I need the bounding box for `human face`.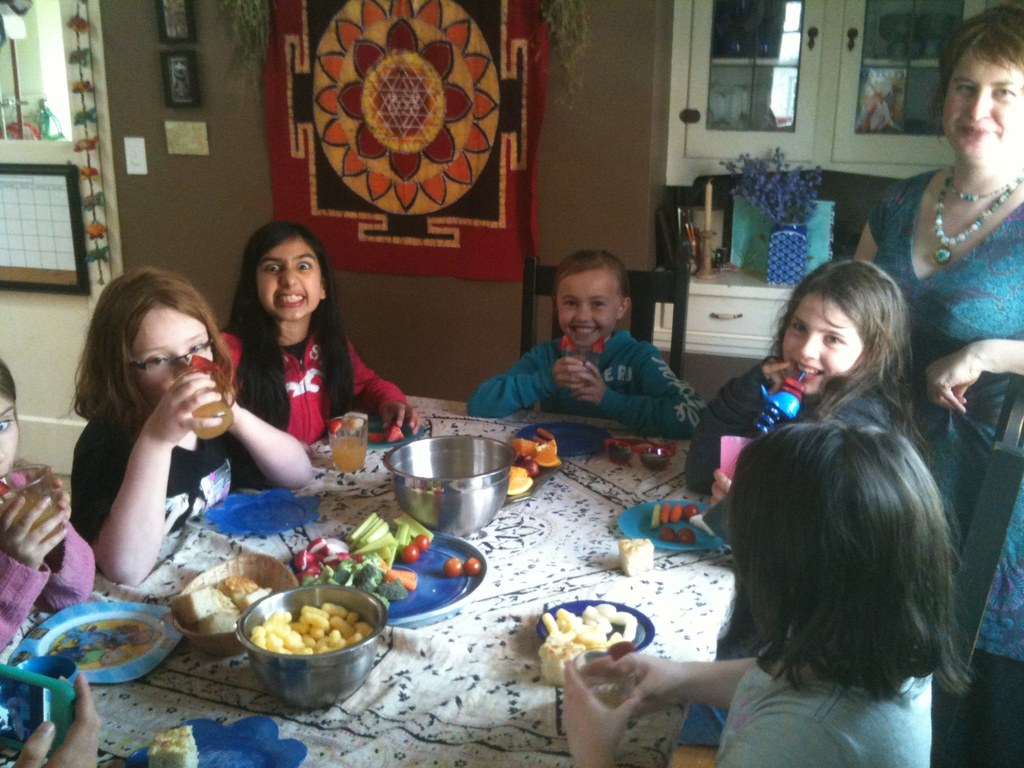
Here it is: [x1=558, y1=270, x2=621, y2=346].
